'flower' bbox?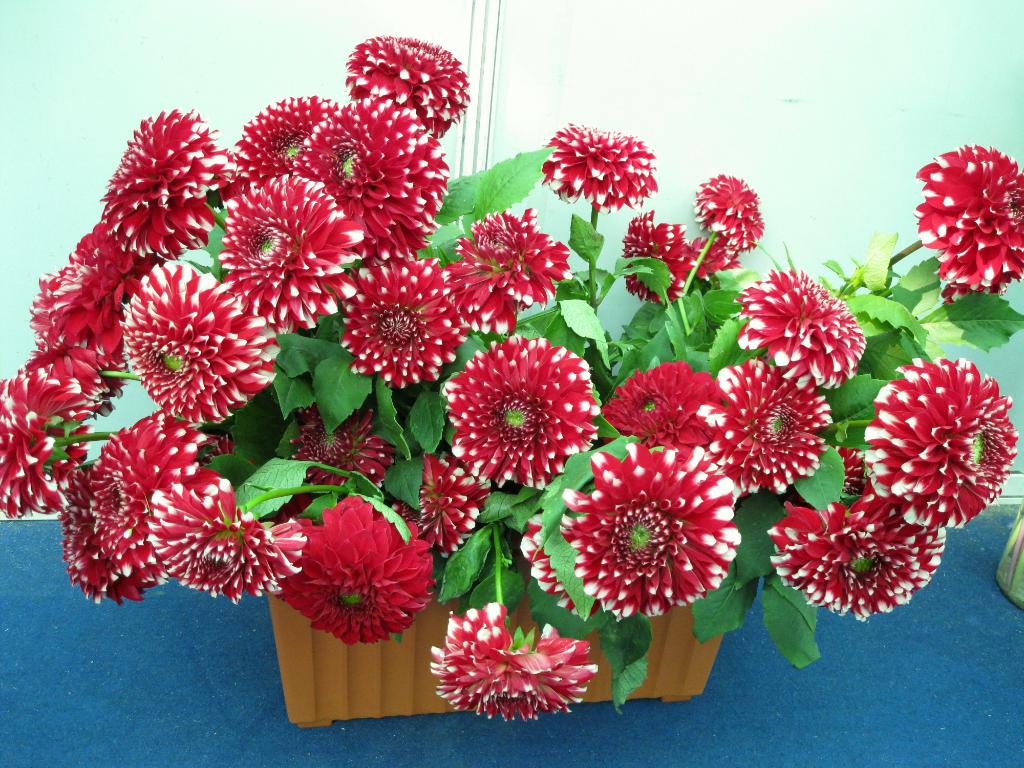
154/458/308/603
